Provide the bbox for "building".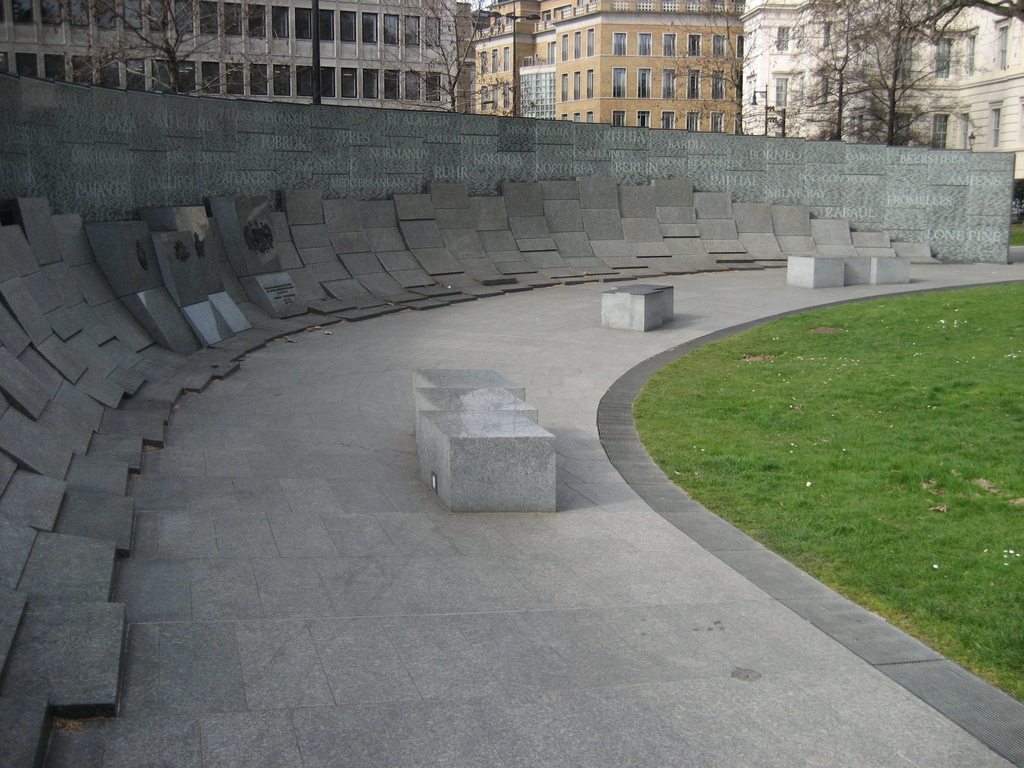
(left=0, top=0, right=472, bottom=108).
